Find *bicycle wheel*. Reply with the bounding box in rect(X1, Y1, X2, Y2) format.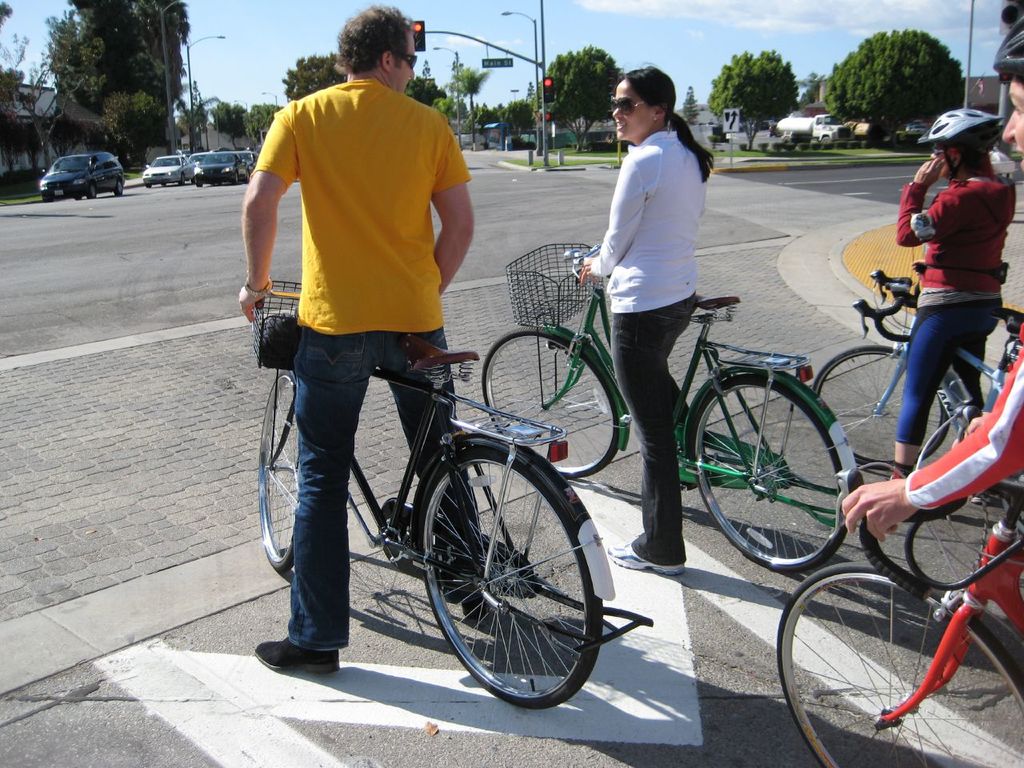
rect(687, 369, 854, 566).
